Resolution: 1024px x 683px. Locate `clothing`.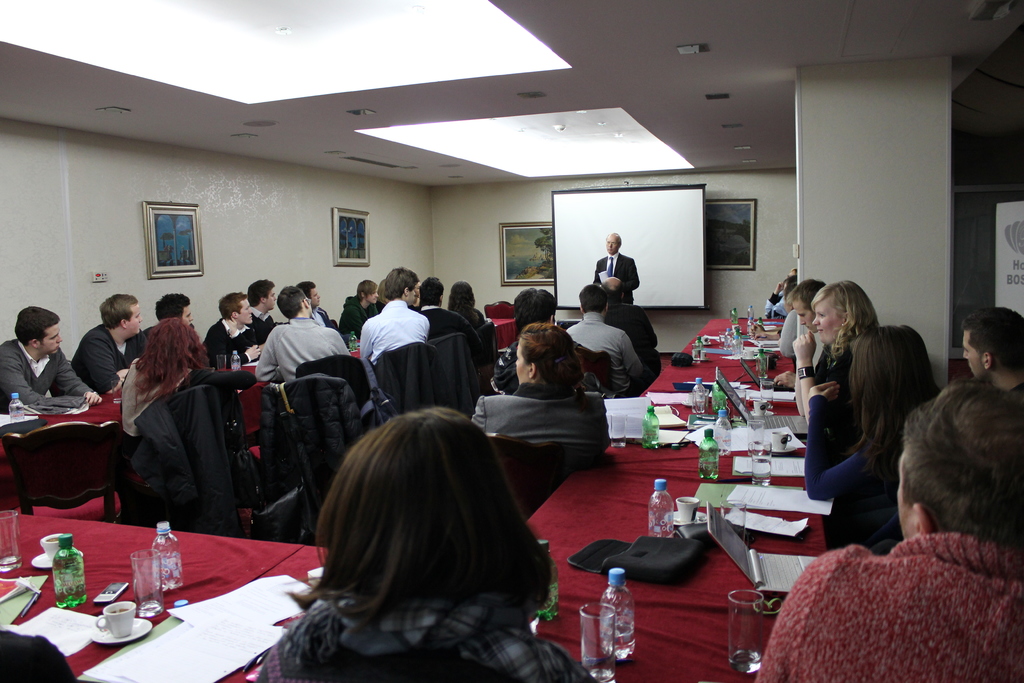
crop(435, 301, 494, 340).
